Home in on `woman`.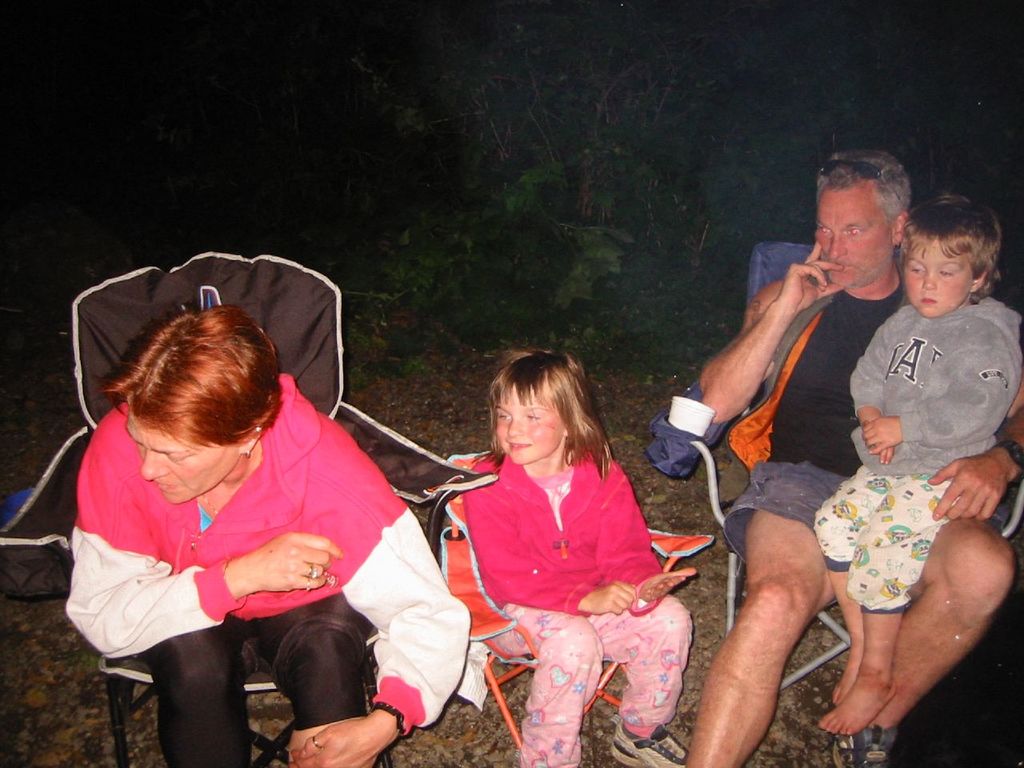
Homed in at x1=46 y1=258 x2=410 y2=765.
